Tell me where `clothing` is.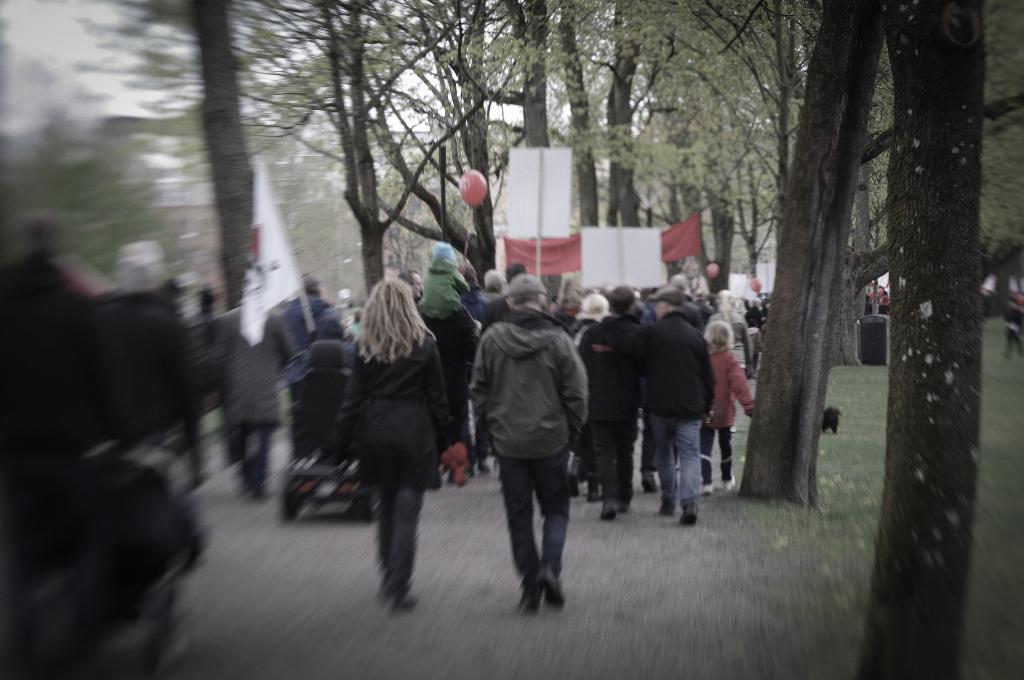
`clothing` is at <box>268,290,326,406</box>.
